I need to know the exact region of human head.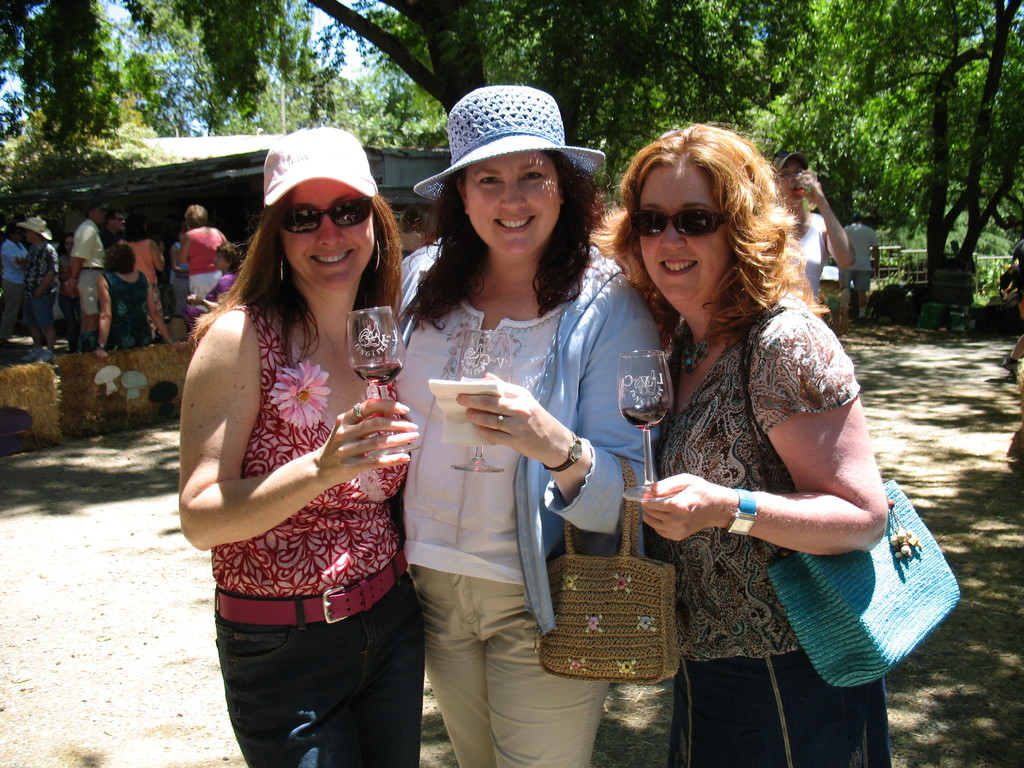
Region: x1=852, y1=209, x2=863, y2=225.
